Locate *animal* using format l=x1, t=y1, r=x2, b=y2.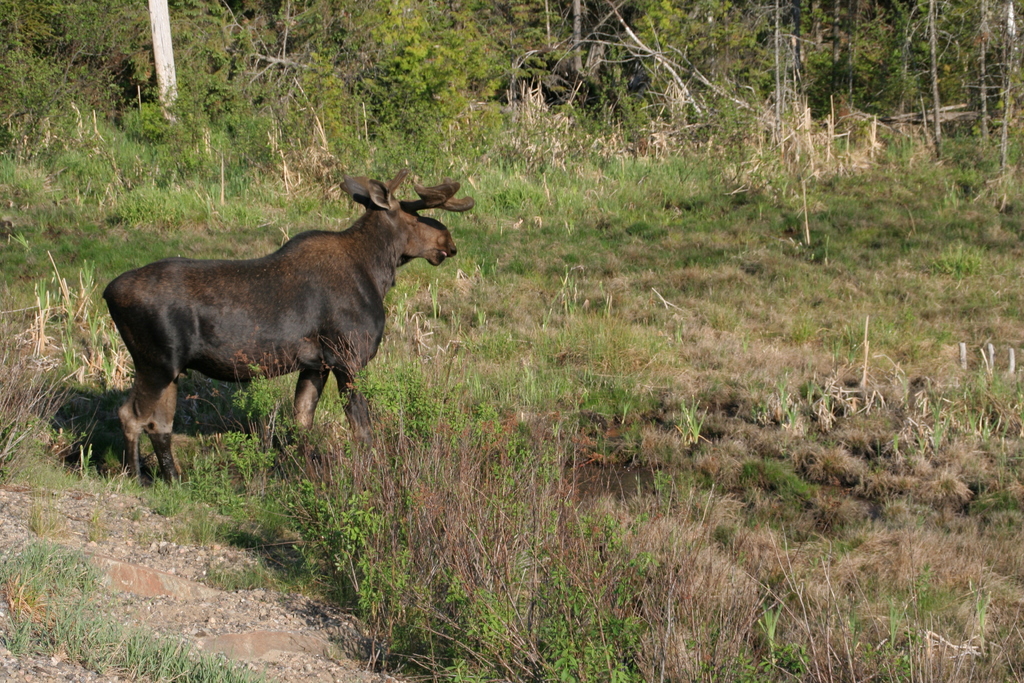
l=99, t=159, r=476, b=491.
